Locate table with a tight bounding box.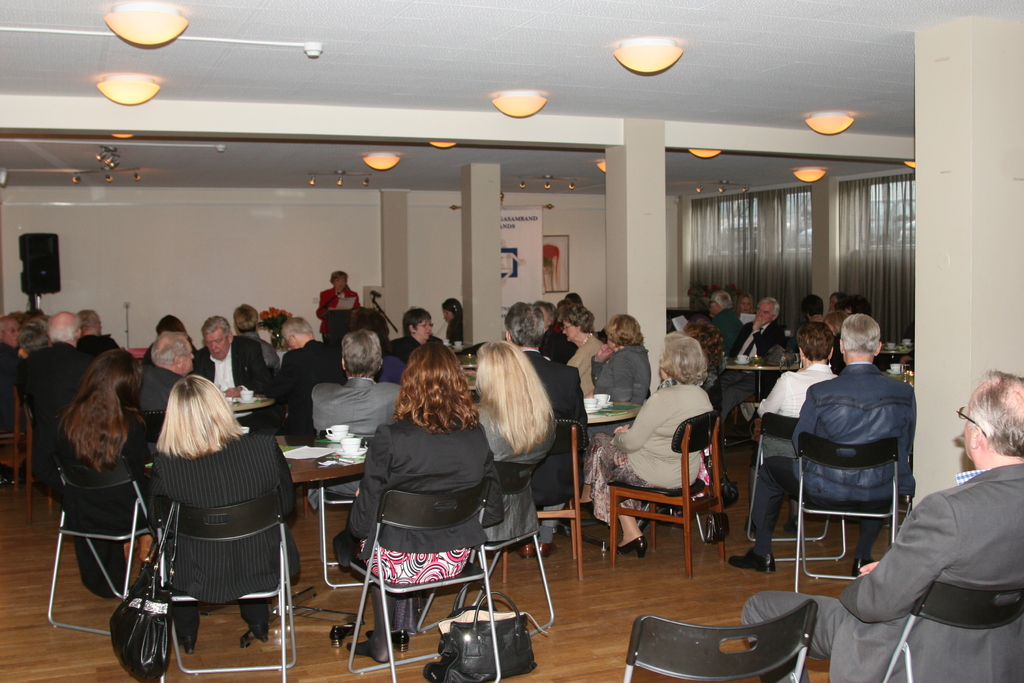
<region>266, 429, 381, 612</region>.
